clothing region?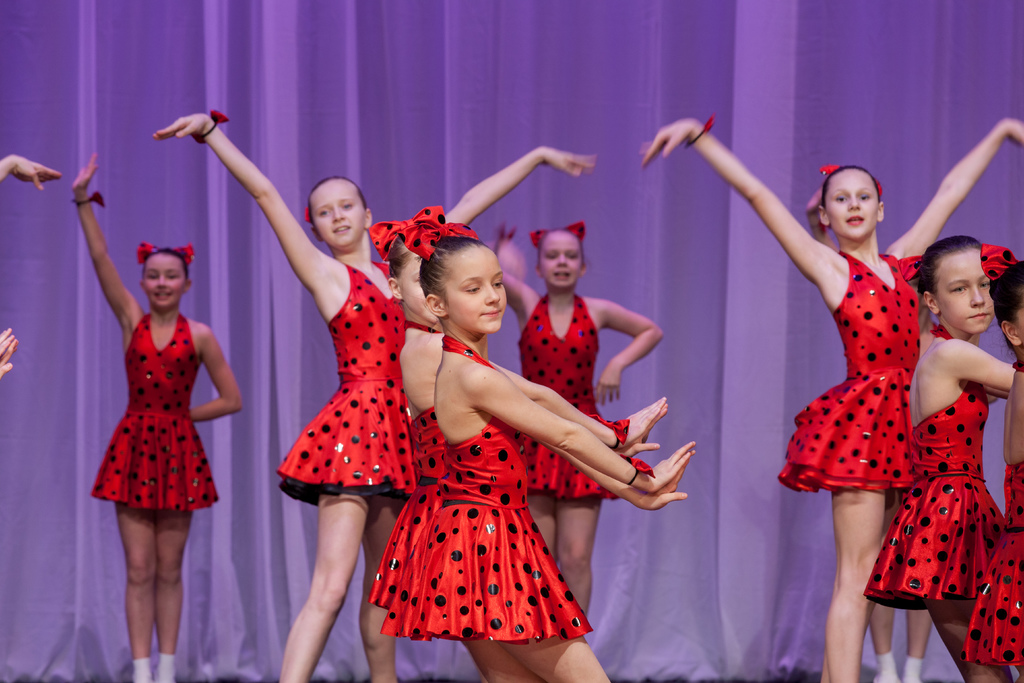
(left=957, top=454, right=1023, bottom=666)
